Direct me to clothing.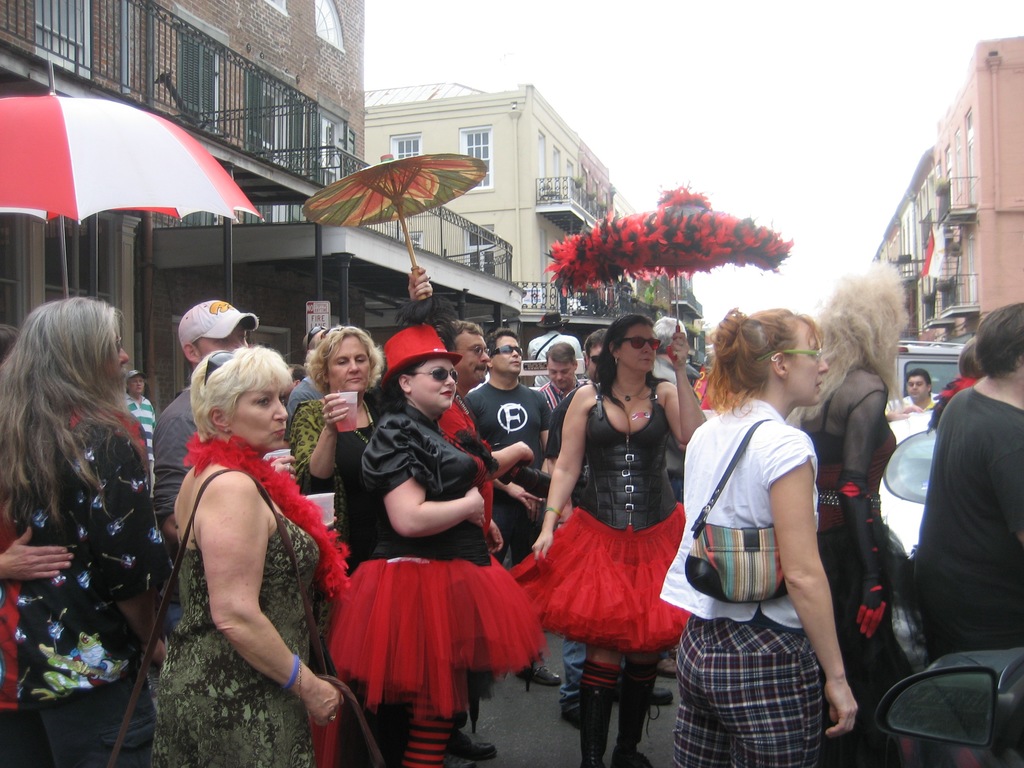
Direction: {"x1": 883, "y1": 396, "x2": 941, "y2": 412}.
